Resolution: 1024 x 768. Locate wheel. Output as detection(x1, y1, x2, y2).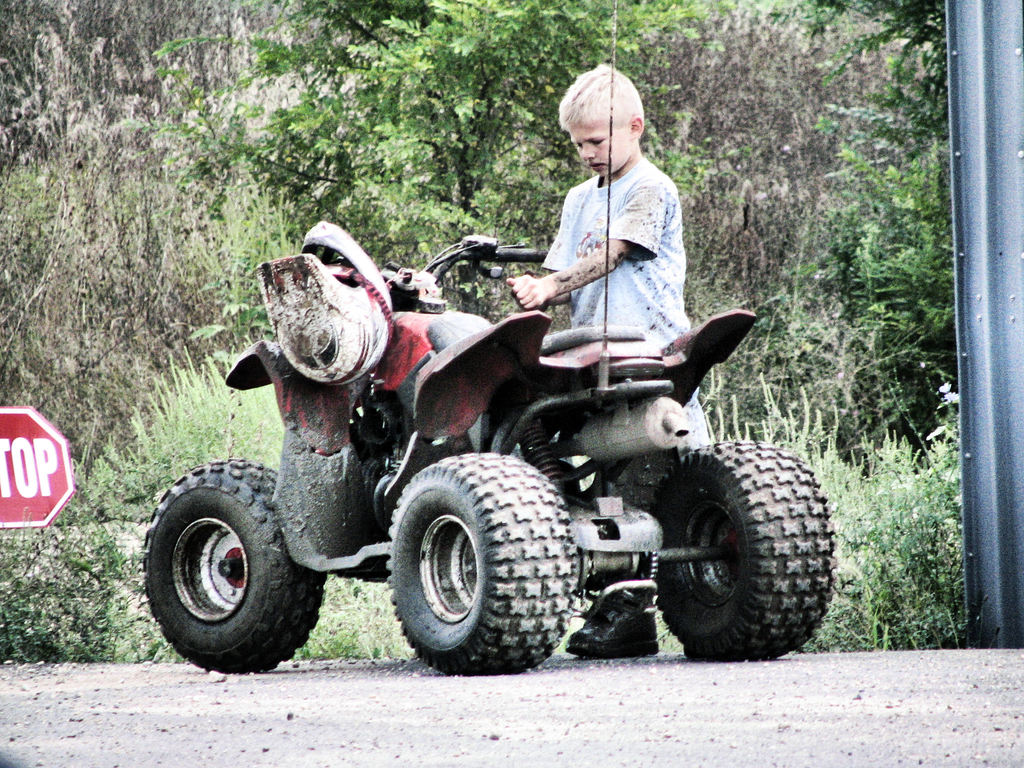
detection(144, 455, 326, 673).
